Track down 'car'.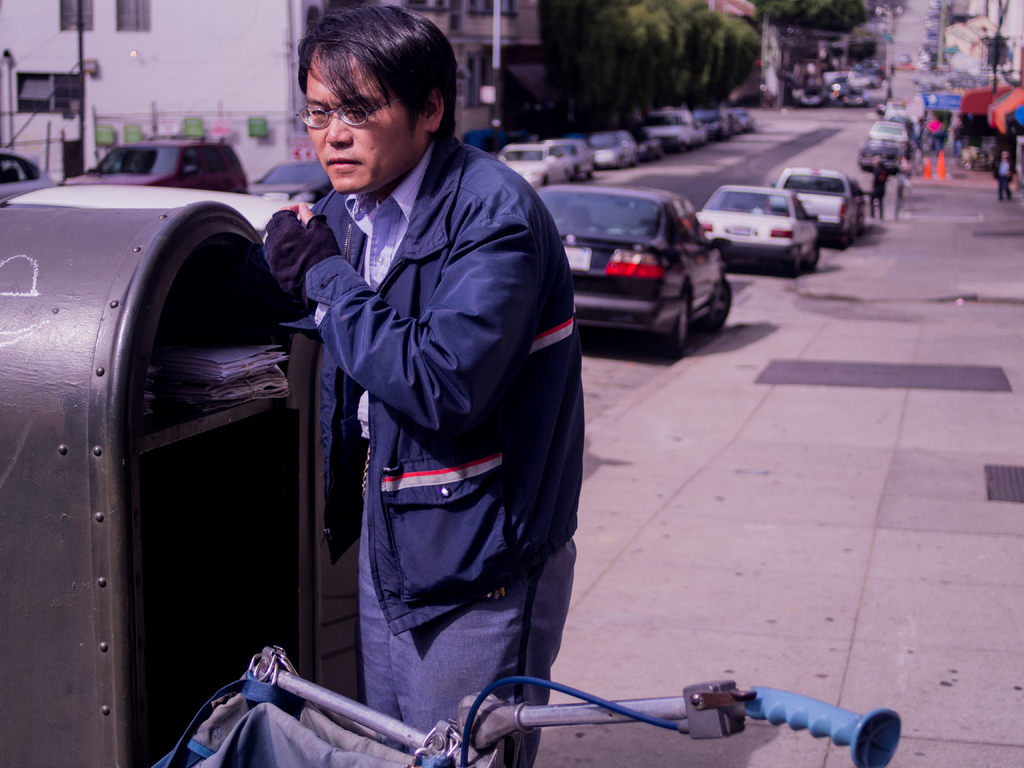
Tracked to BBox(854, 135, 899, 181).
